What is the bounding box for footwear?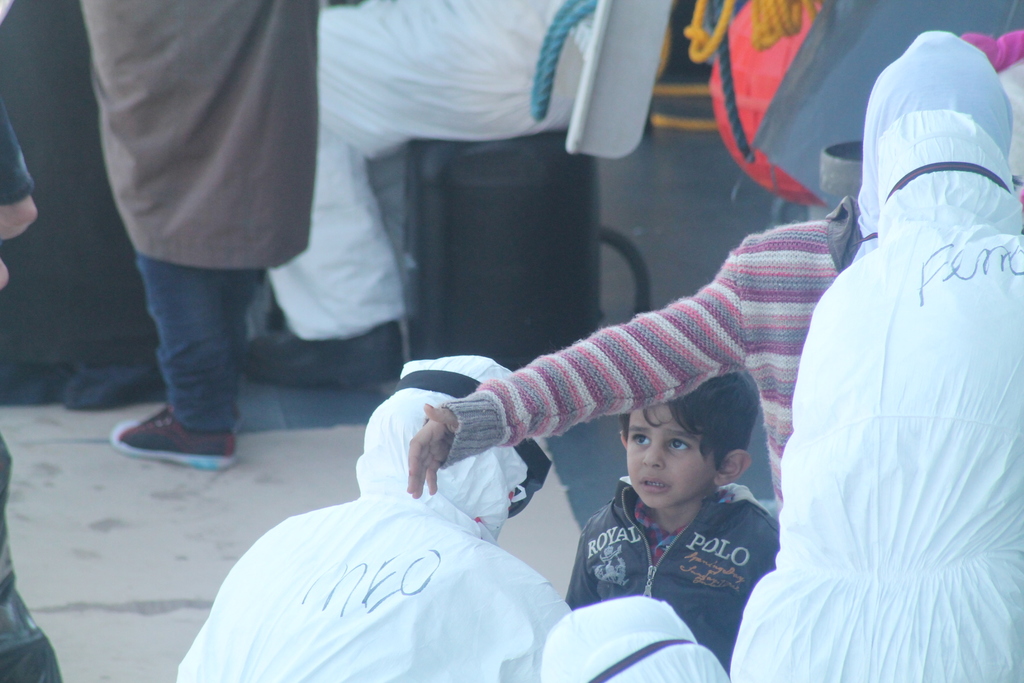
bbox=[236, 328, 409, 388].
